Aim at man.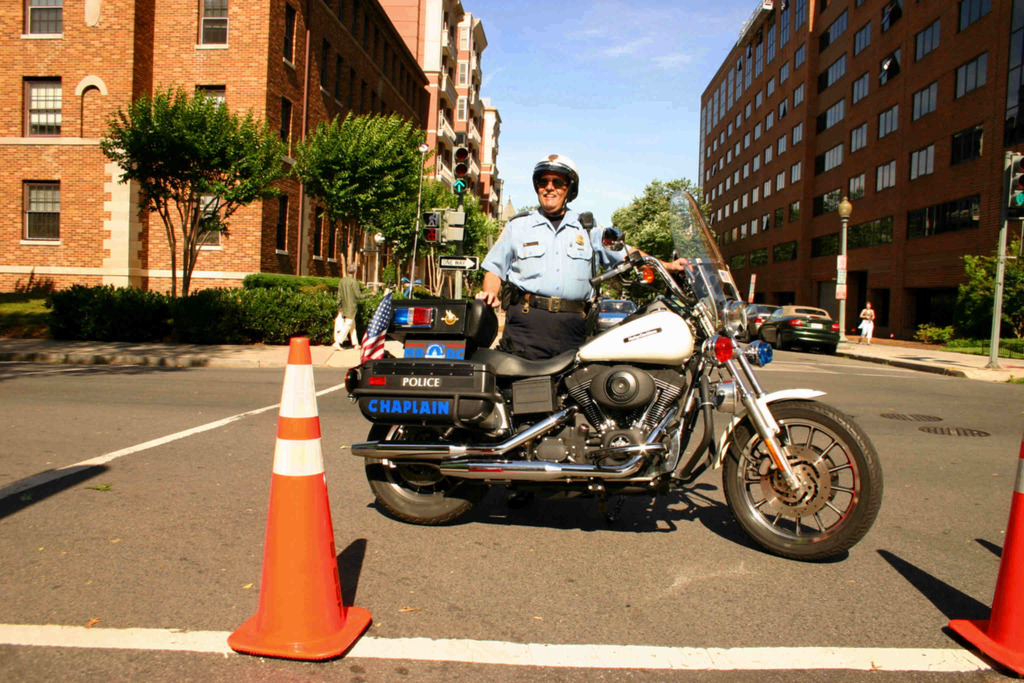
Aimed at (x1=332, y1=262, x2=375, y2=352).
